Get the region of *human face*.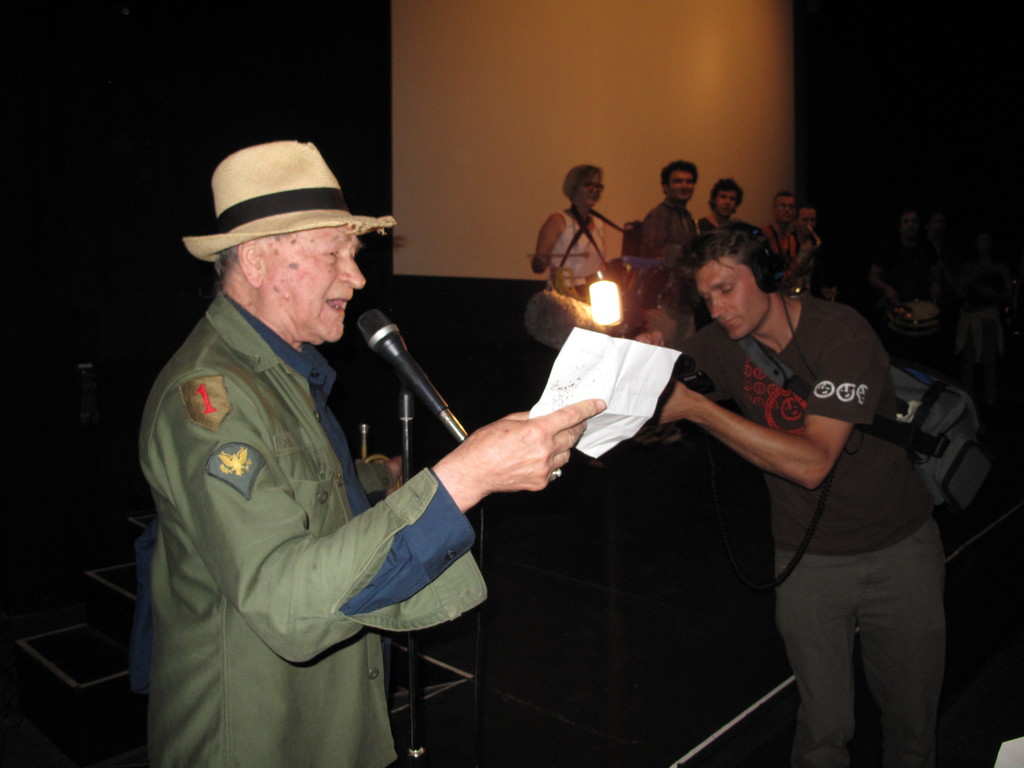
bbox=(256, 223, 370, 345).
